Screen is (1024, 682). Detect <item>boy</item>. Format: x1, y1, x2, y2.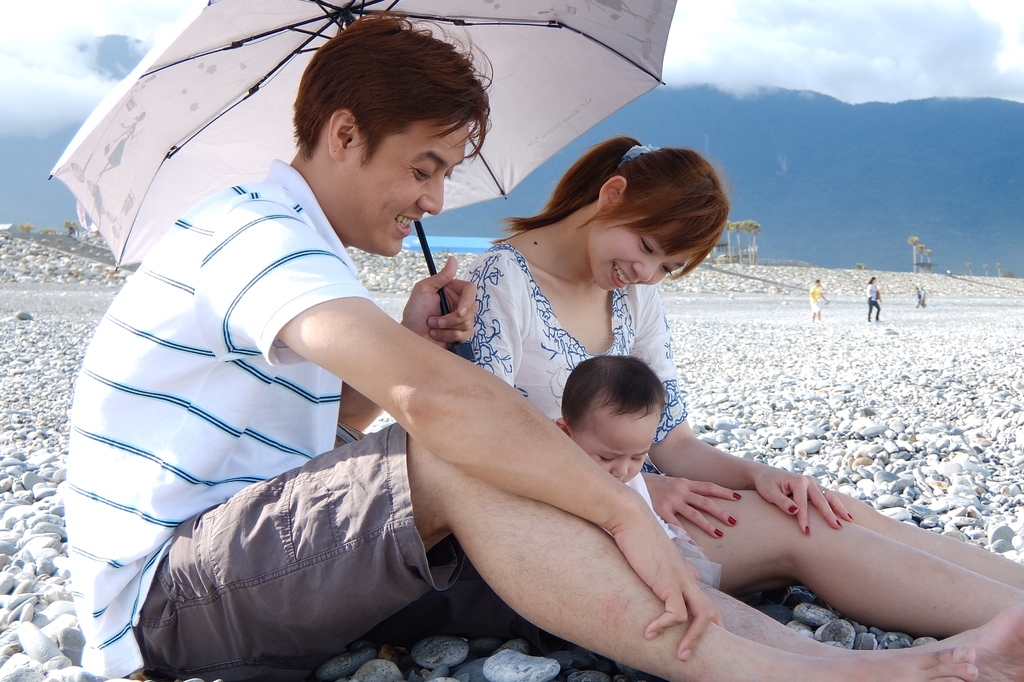
531, 364, 703, 533.
